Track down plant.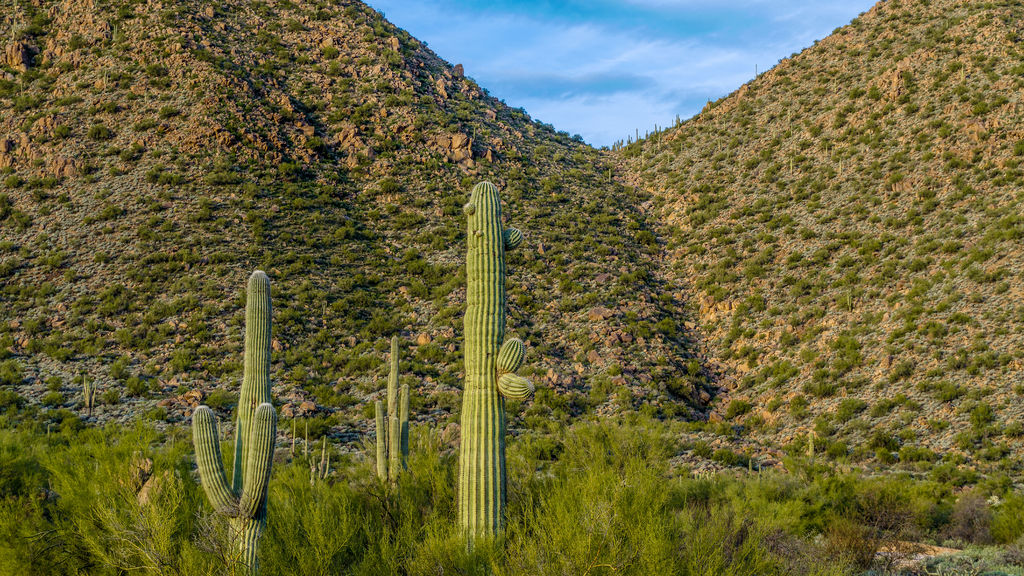
Tracked to Rect(419, 109, 458, 130).
